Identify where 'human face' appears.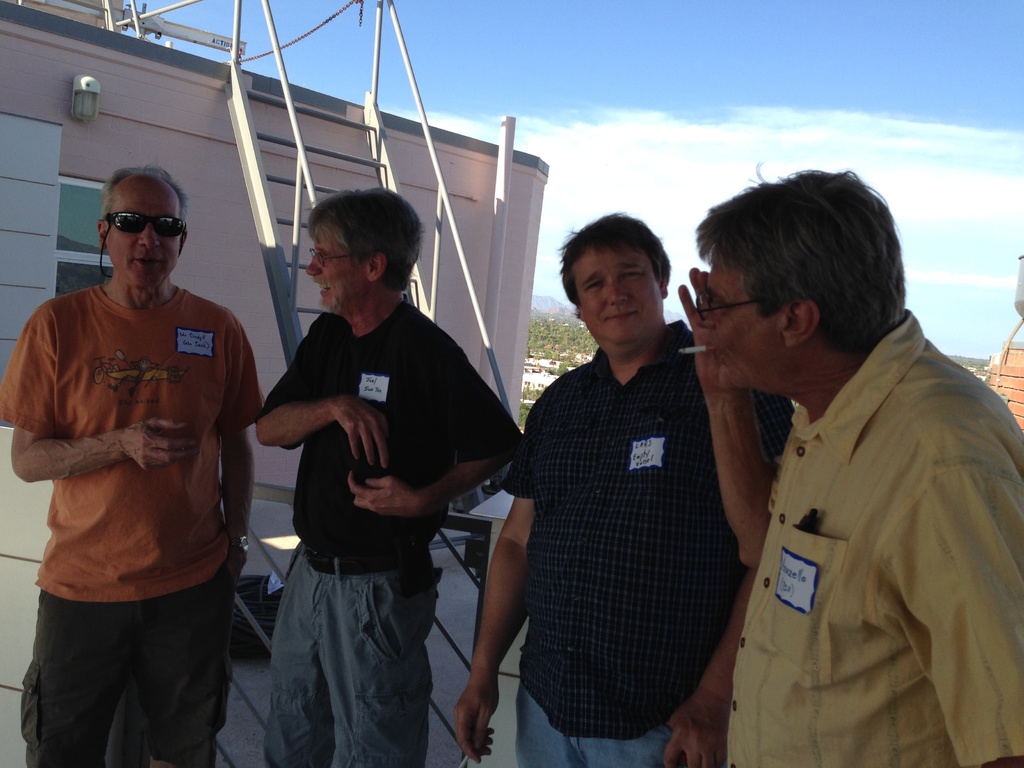
Appears at <bbox>109, 186, 182, 291</bbox>.
